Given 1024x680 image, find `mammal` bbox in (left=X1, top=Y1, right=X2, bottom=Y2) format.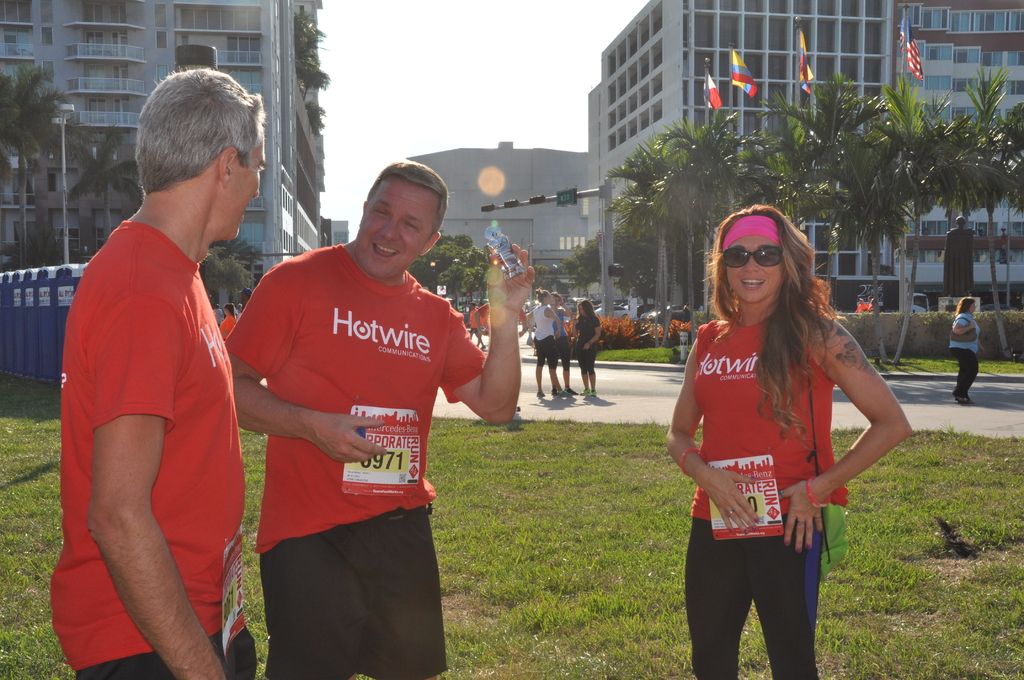
(left=681, top=304, right=694, bottom=321).
